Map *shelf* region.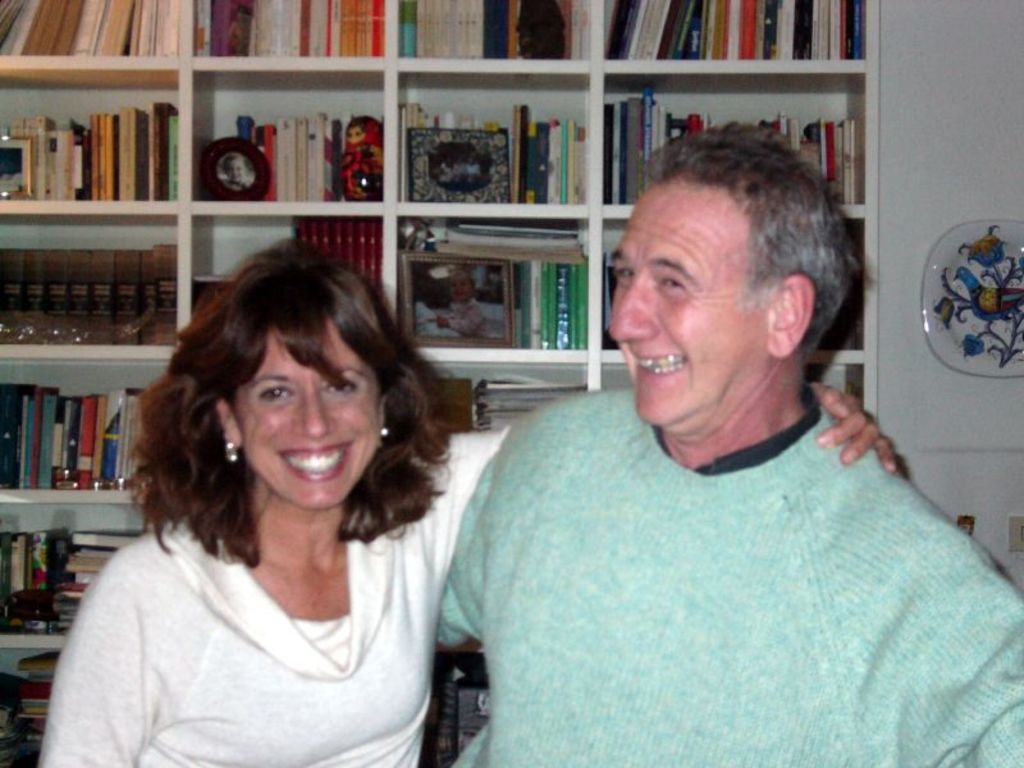
Mapped to 590, 204, 881, 378.
